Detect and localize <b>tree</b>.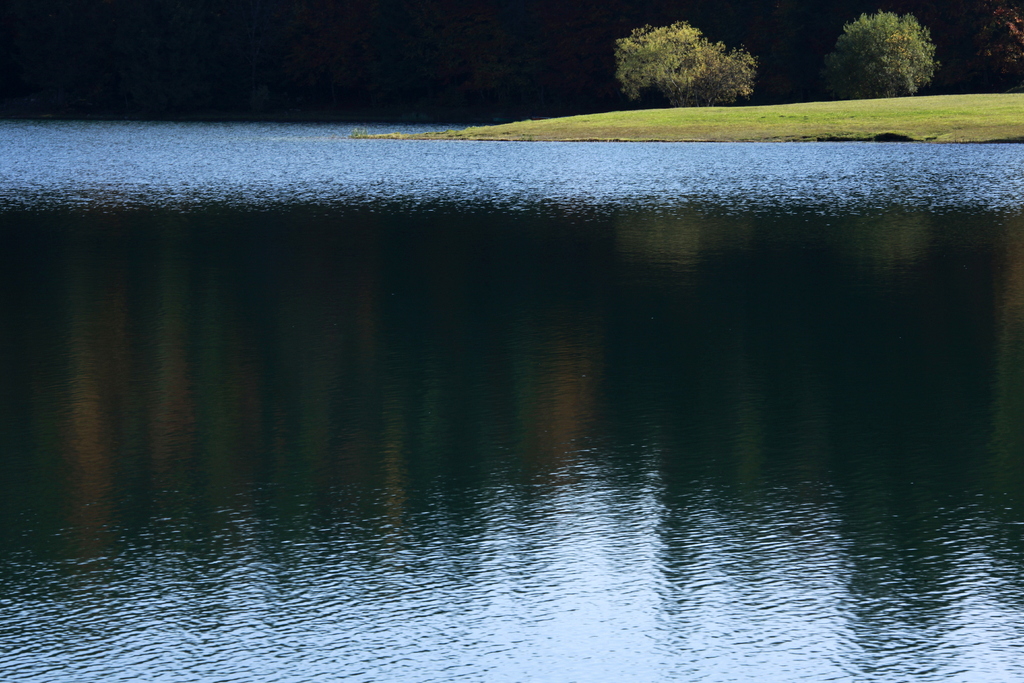
Localized at detection(959, 0, 1023, 94).
